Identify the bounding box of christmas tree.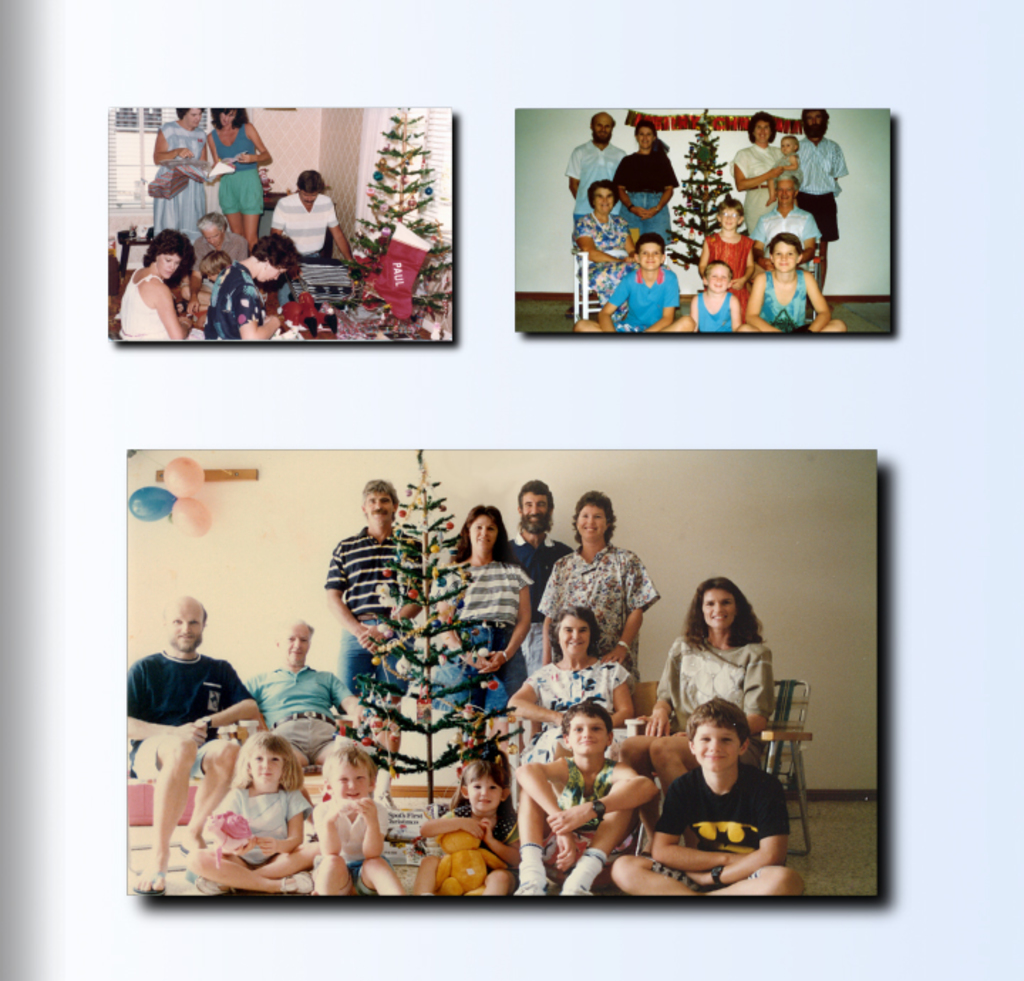
box=[337, 445, 525, 816].
